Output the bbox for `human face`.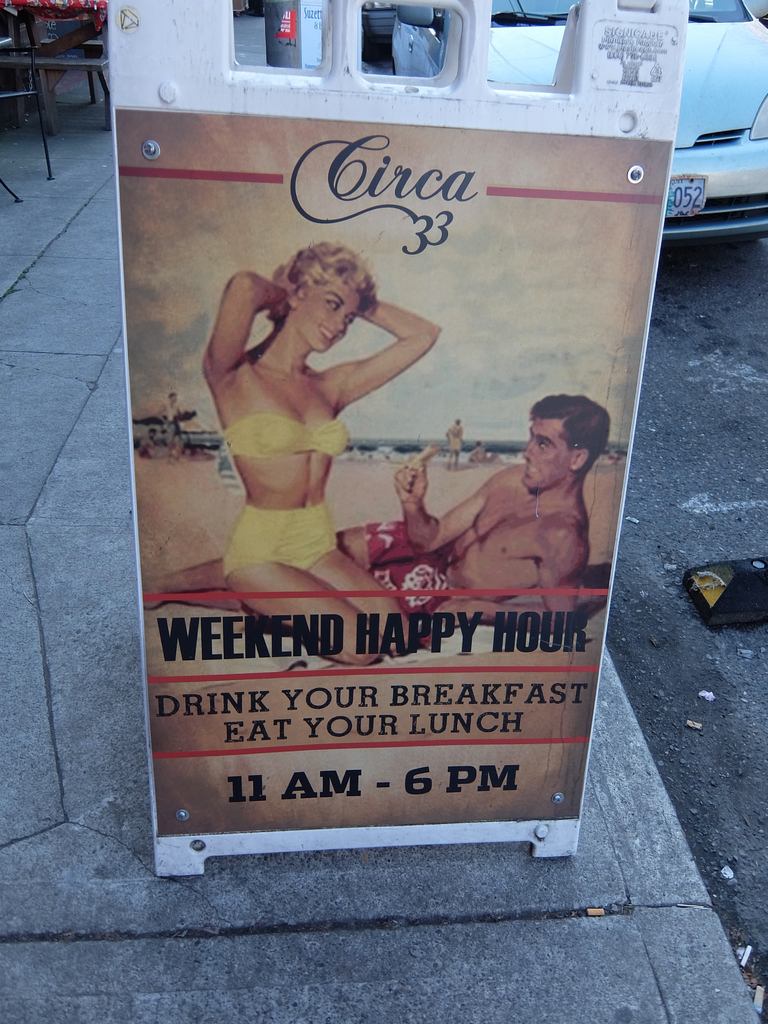
region(524, 416, 570, 489).
